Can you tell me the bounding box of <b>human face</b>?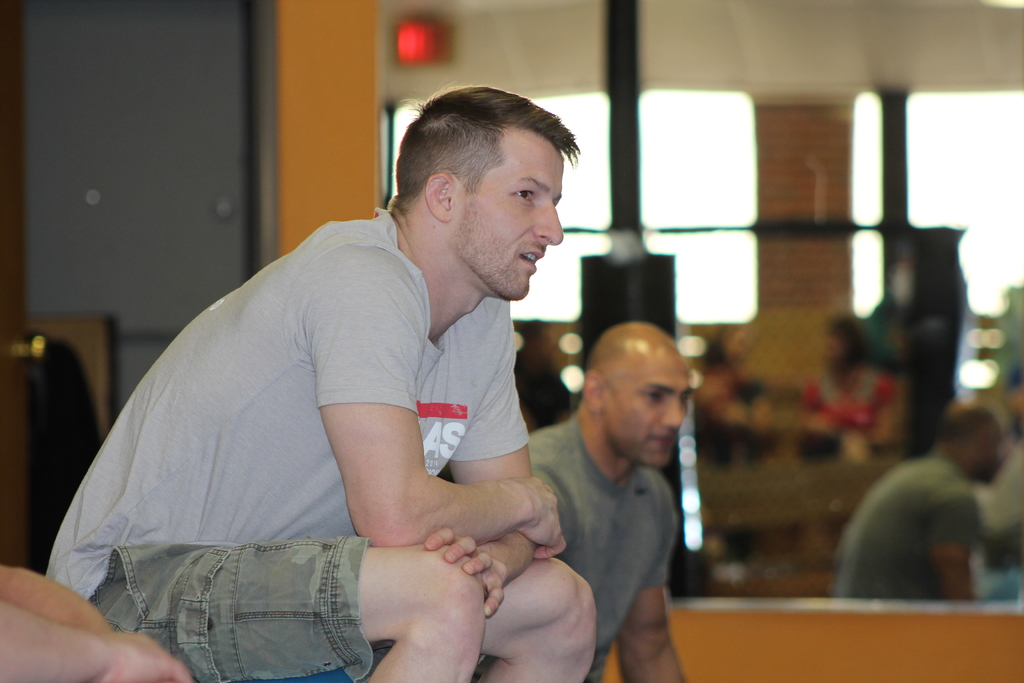
[x1=449, y1=126, x2=566, y2=302].
